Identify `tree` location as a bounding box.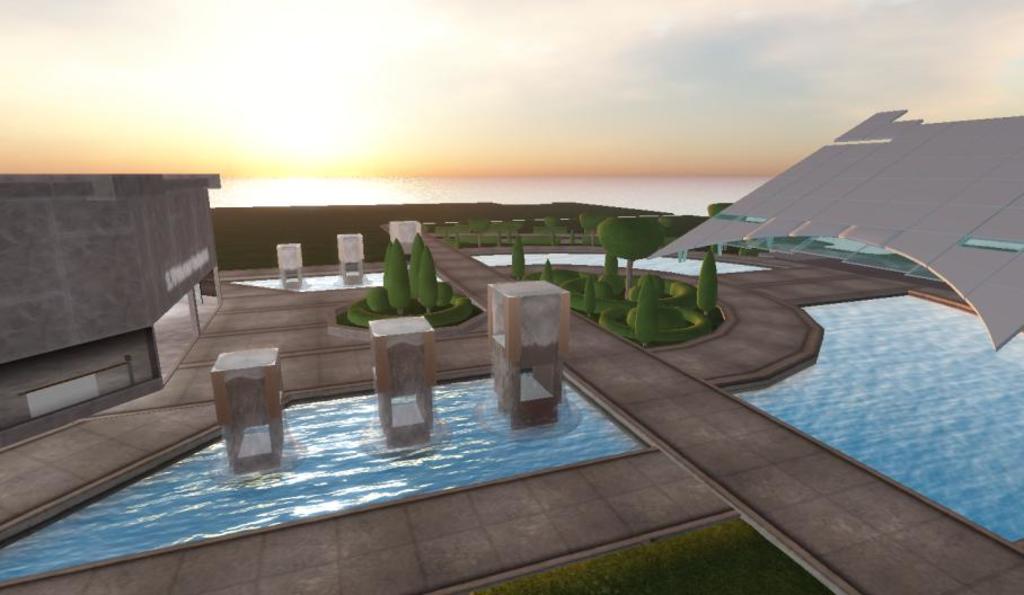
BBox(665, 215, 707, 240).
